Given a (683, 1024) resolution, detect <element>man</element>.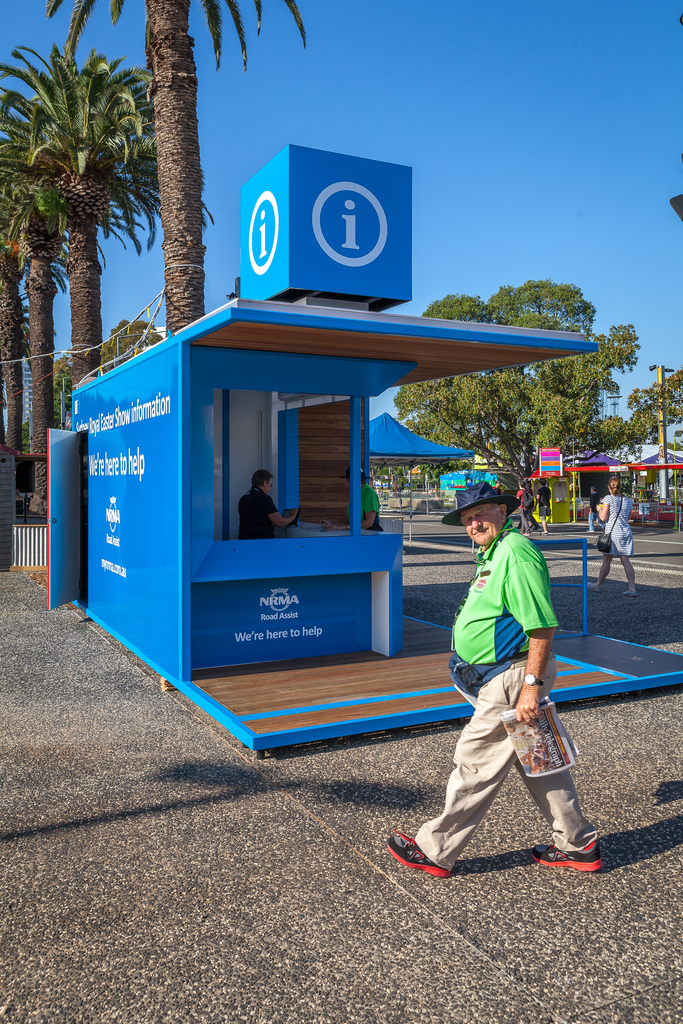
select_region(243, 470, 301, 536).
